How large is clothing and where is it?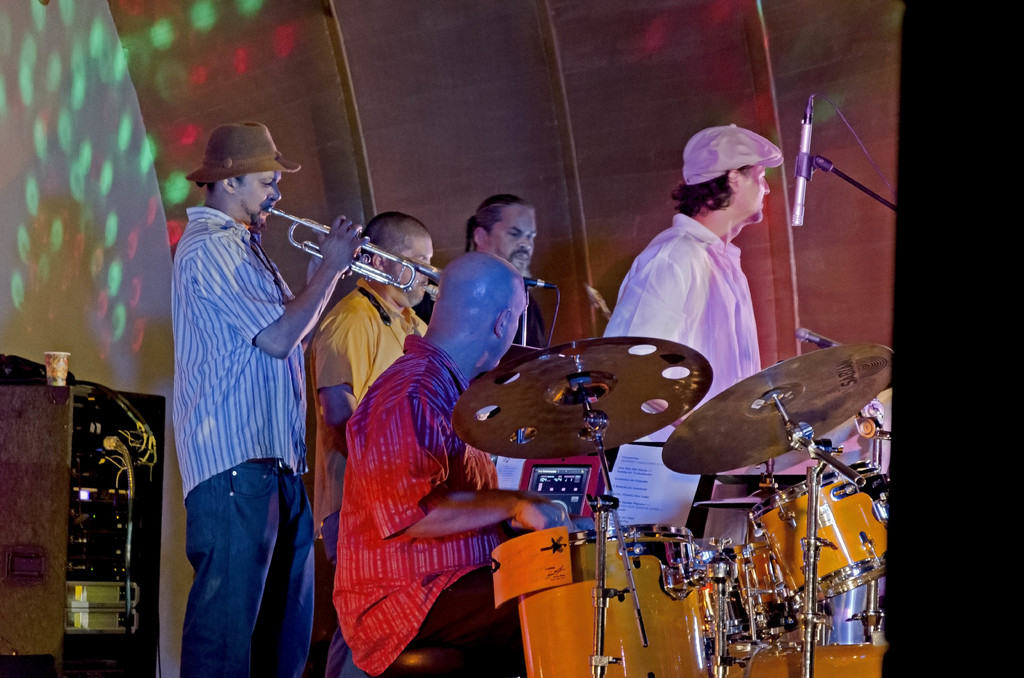
Bounding box: BBox(321, 335, 525, 677).
